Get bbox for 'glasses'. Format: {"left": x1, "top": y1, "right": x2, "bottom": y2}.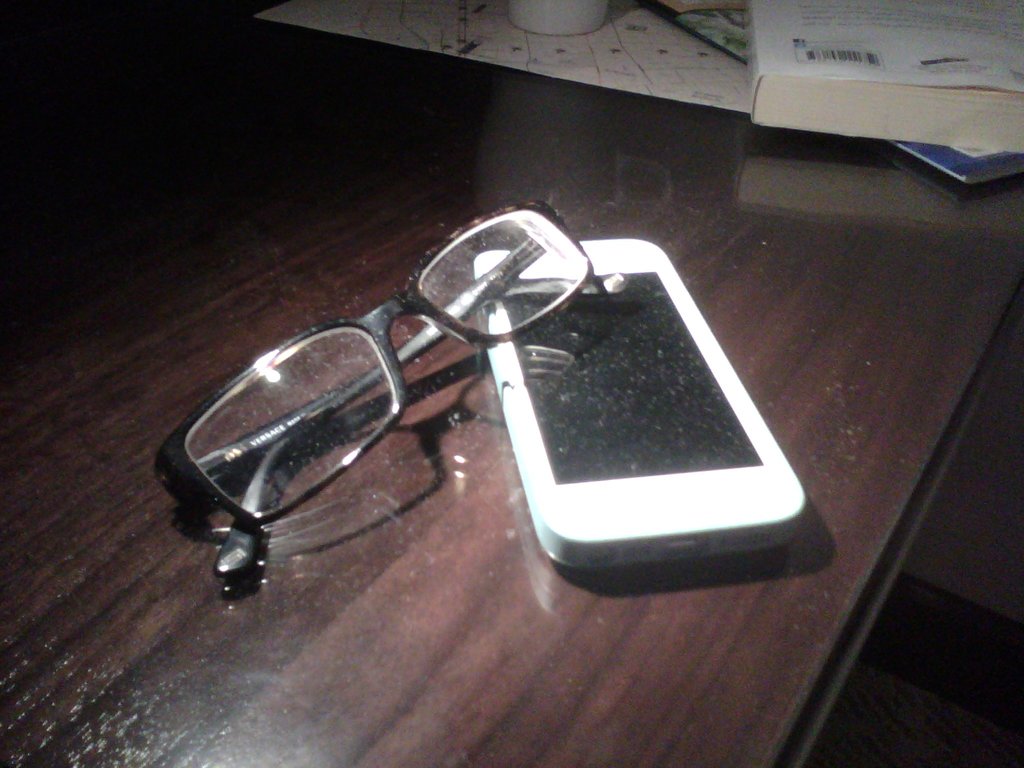
{"left": 165, "top": 198, "right": 637, "bottom": 591}.
